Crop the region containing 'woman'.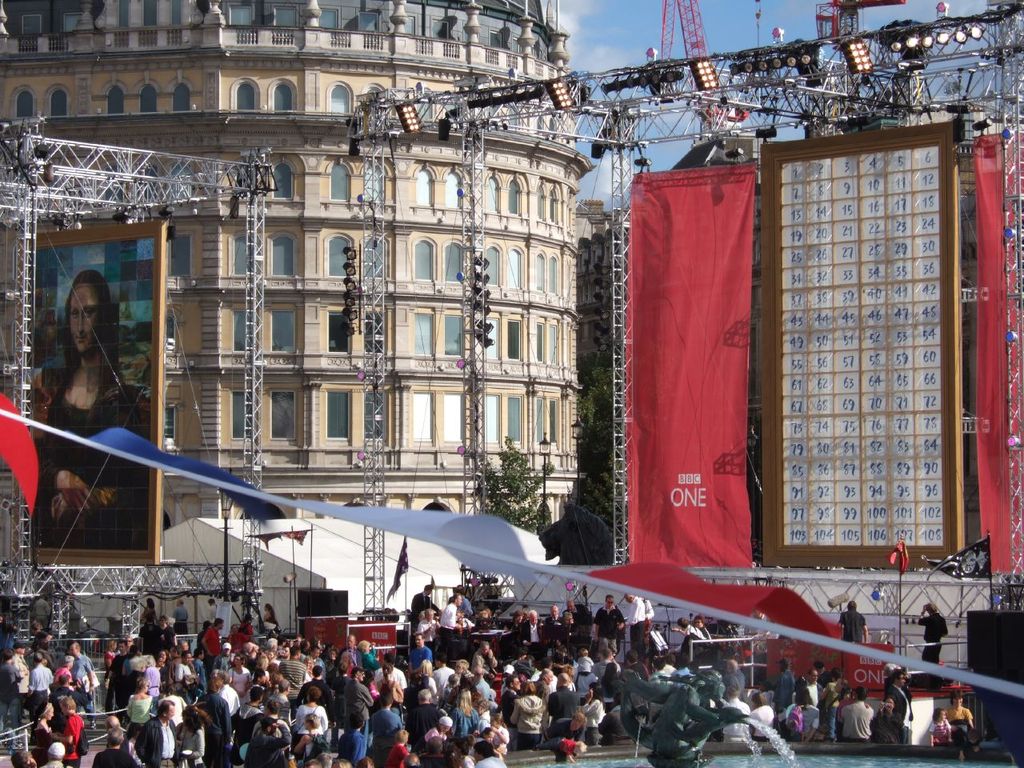
Crop region: 581:685:607:752.
